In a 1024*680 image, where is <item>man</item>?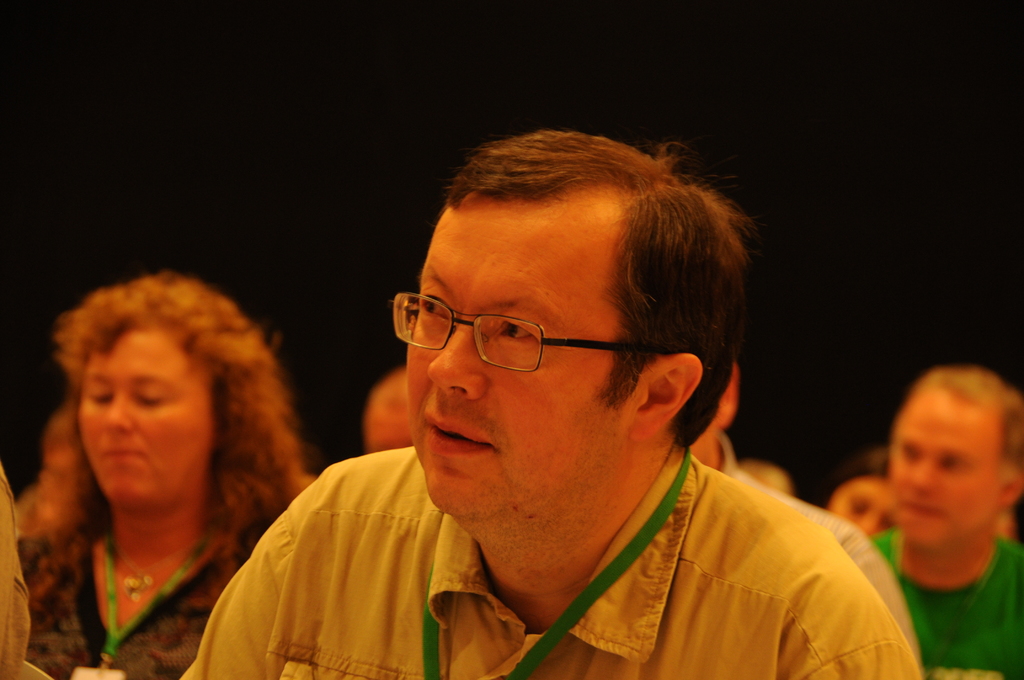
362, 368, 414, 449.
